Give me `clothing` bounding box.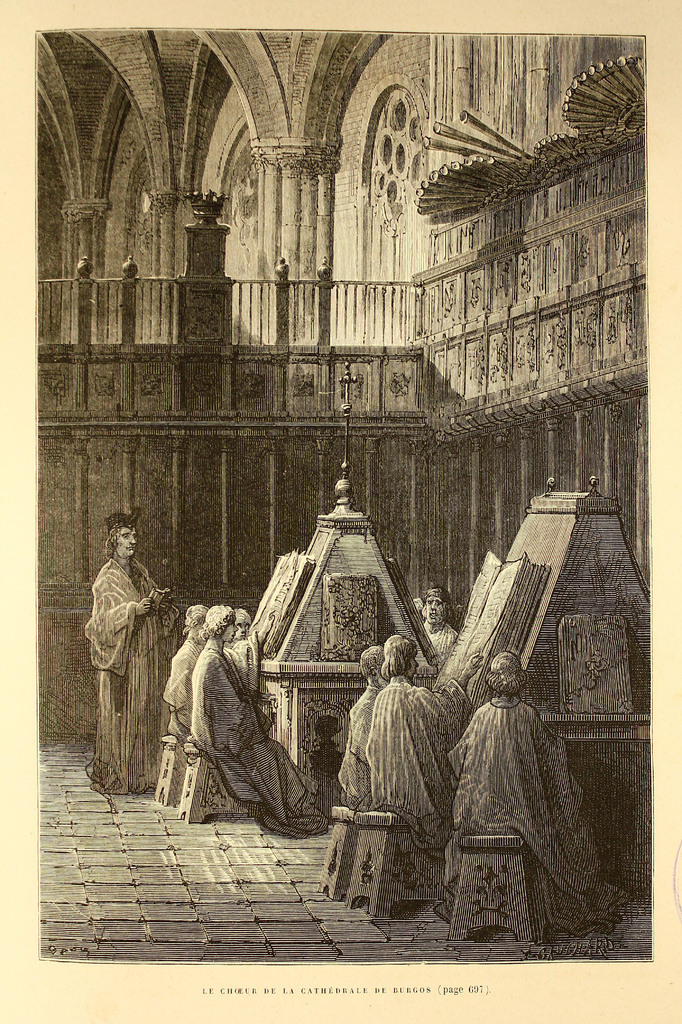
(450,697,629,933).
